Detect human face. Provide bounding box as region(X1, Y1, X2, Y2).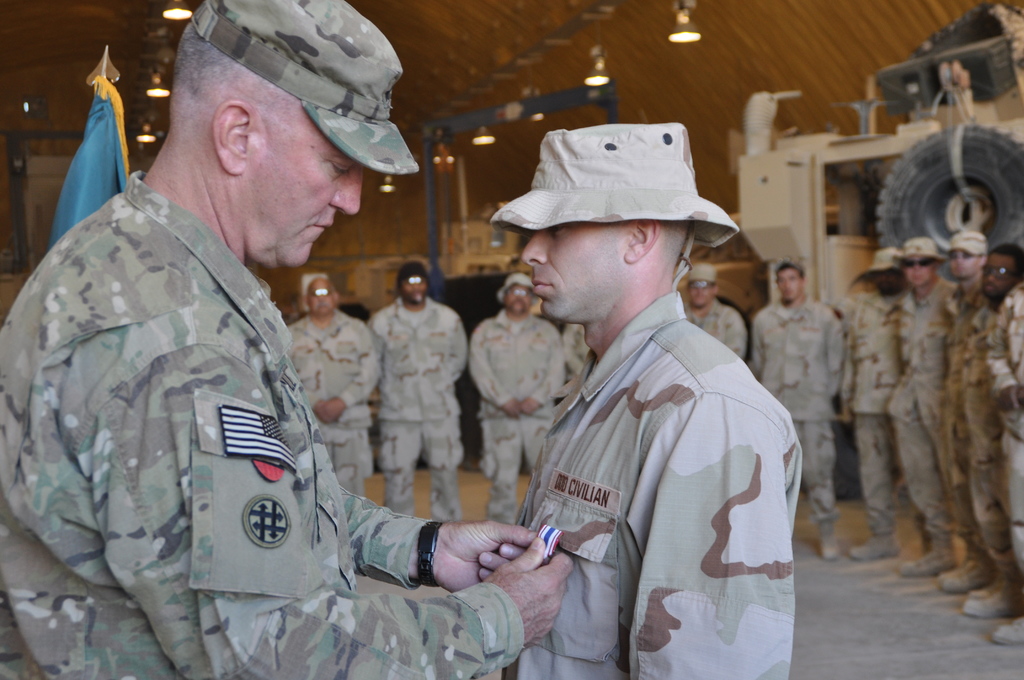
region(506, 286, 529, 316).
